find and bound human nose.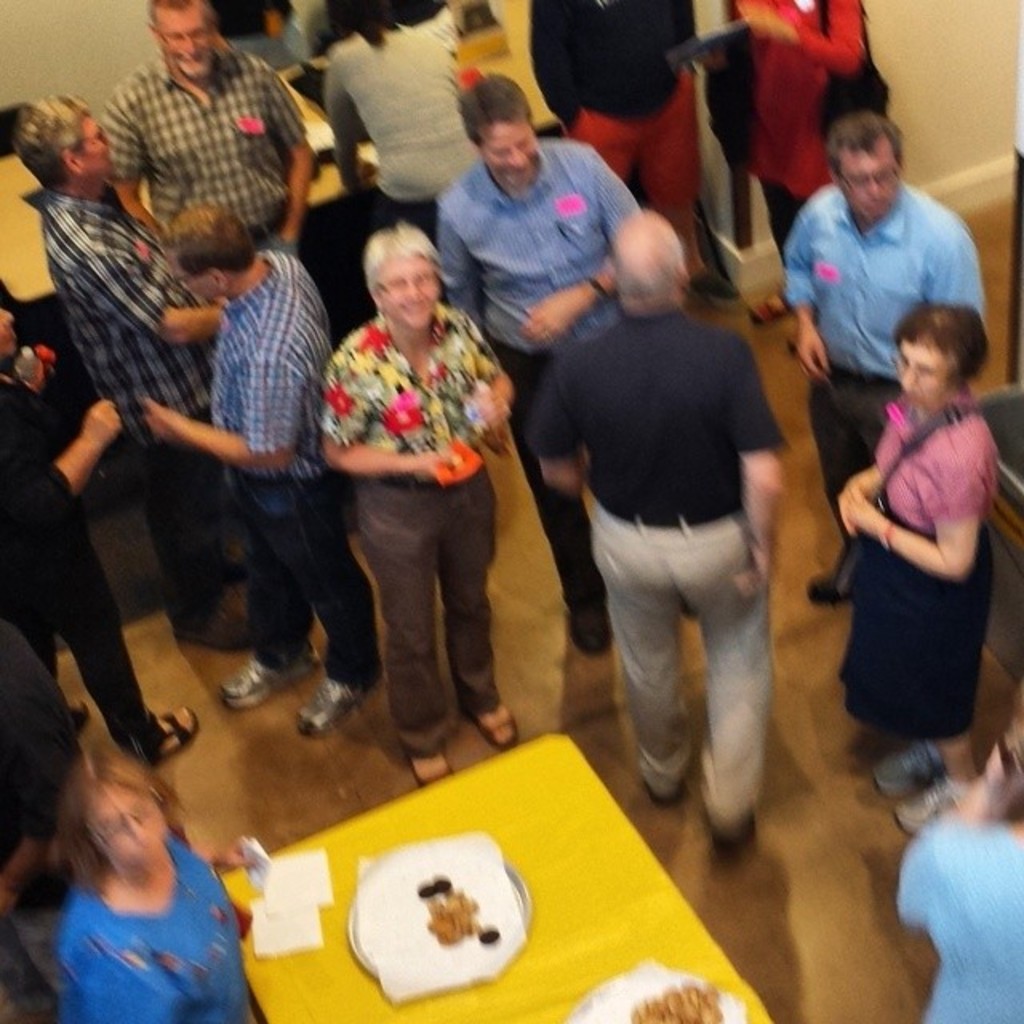
Bound: 502/149/528/165.
